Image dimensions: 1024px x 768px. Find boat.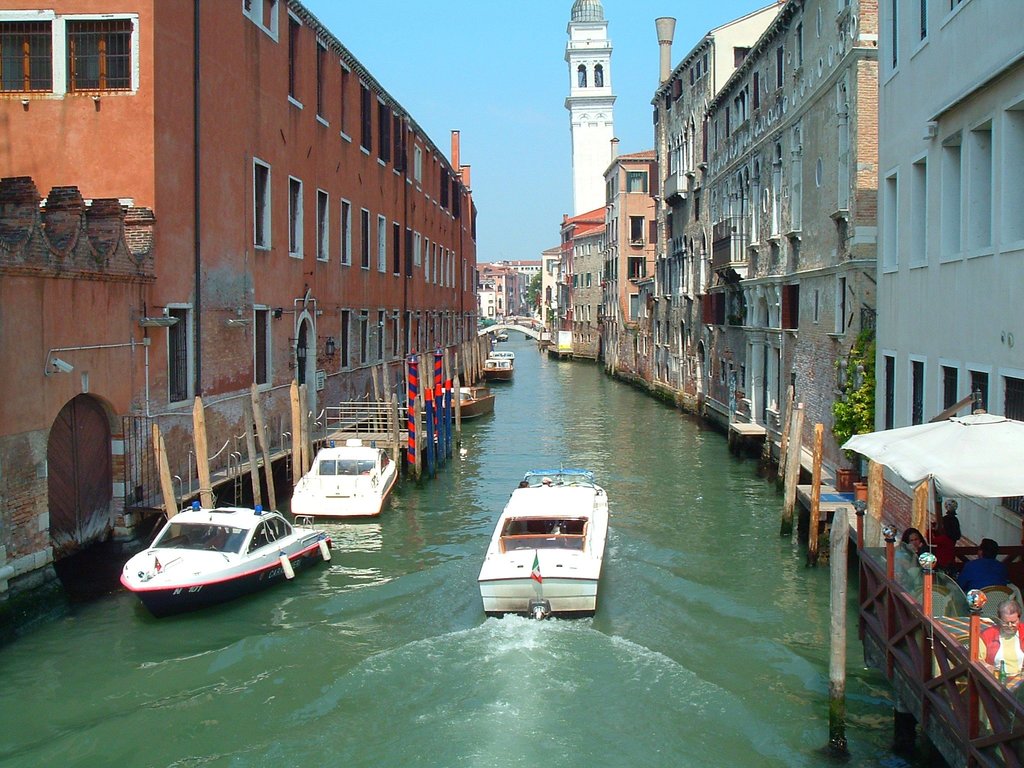
{"x1": 492, "y1": 346, "x2": 514, "y2": 362}.
